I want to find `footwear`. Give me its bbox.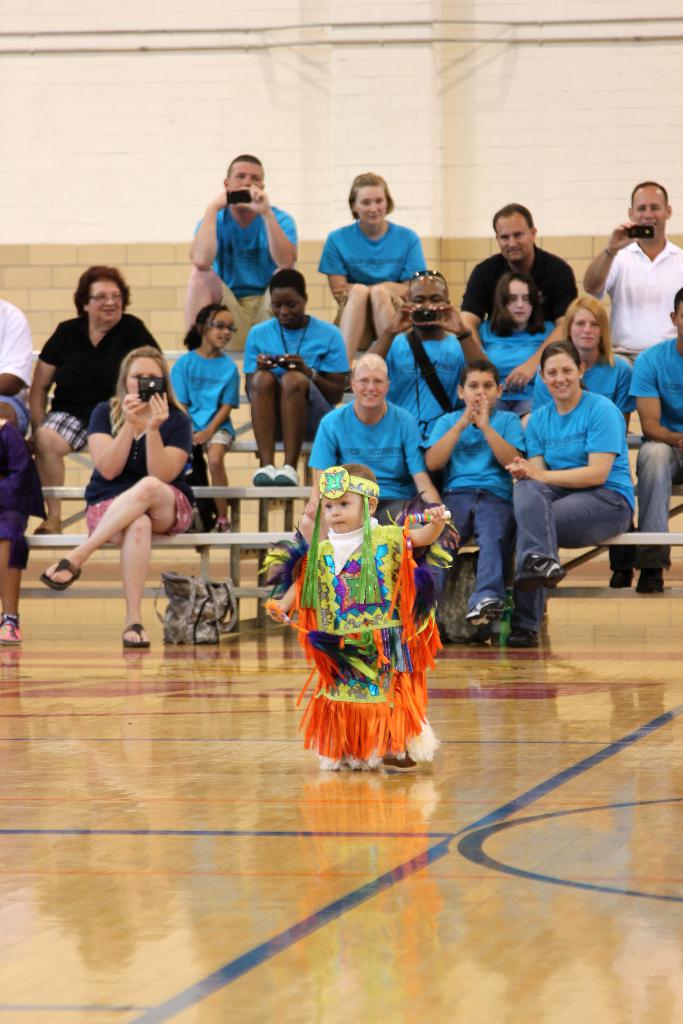
select_region(0, 608, 29, 650).
